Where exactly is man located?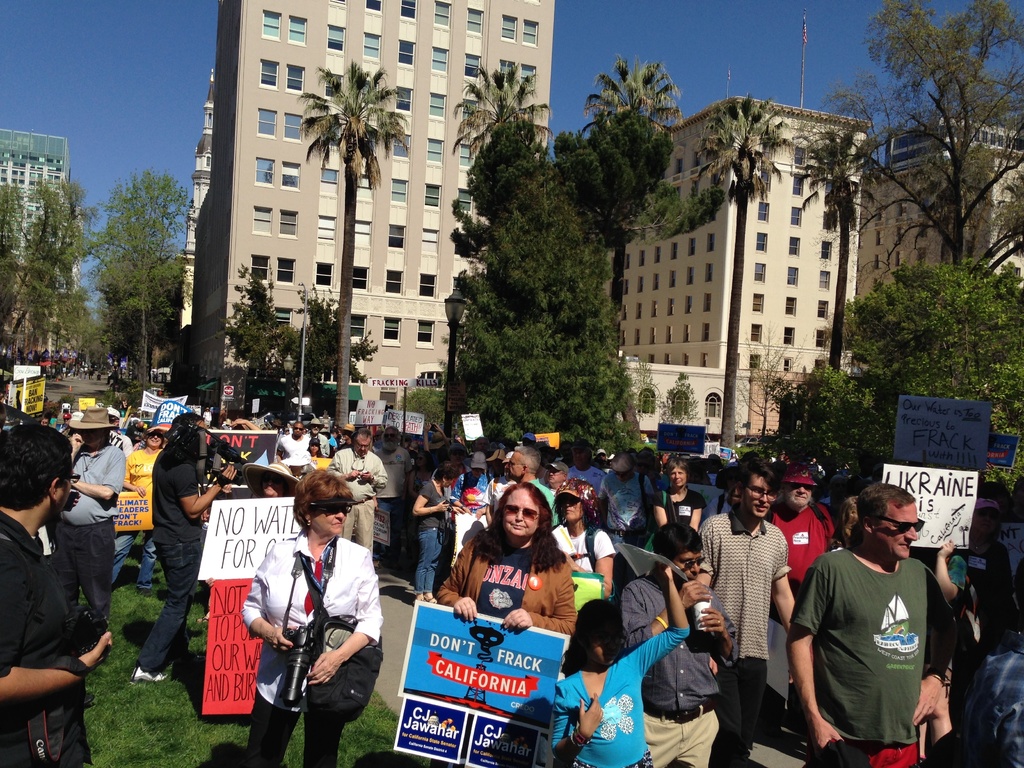
Its bounding box is (x1=463, y1=436, x2=490, y2=467).
